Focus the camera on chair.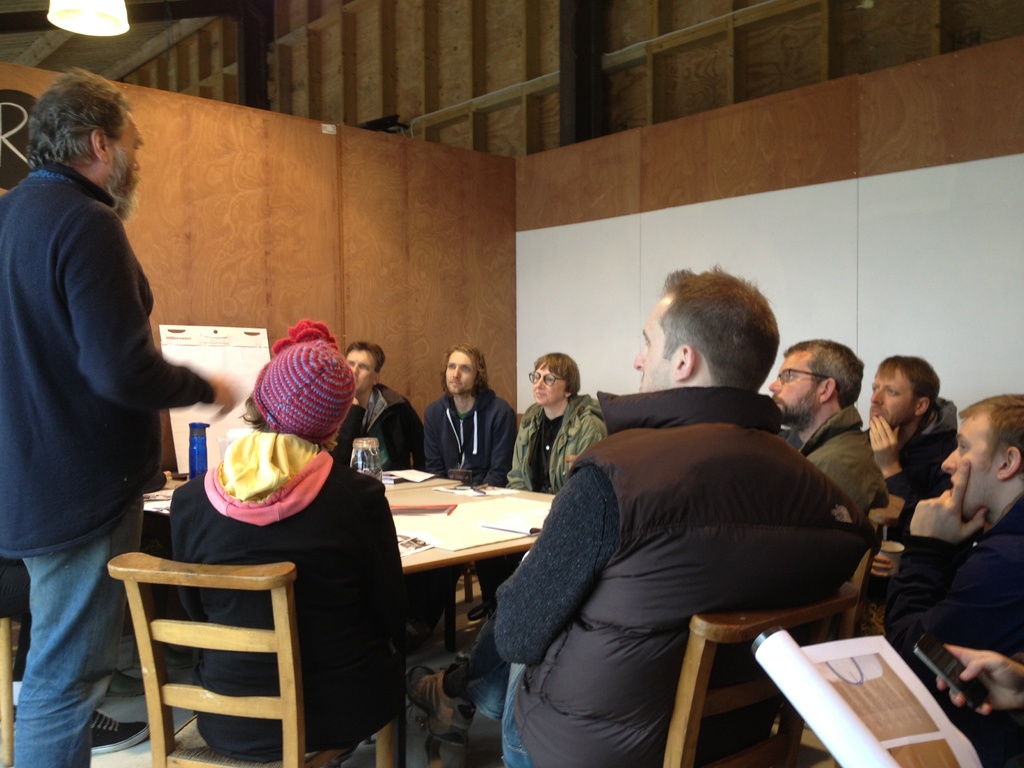
Focus region: x1=109, y1=540, x2=330, y2=767.
